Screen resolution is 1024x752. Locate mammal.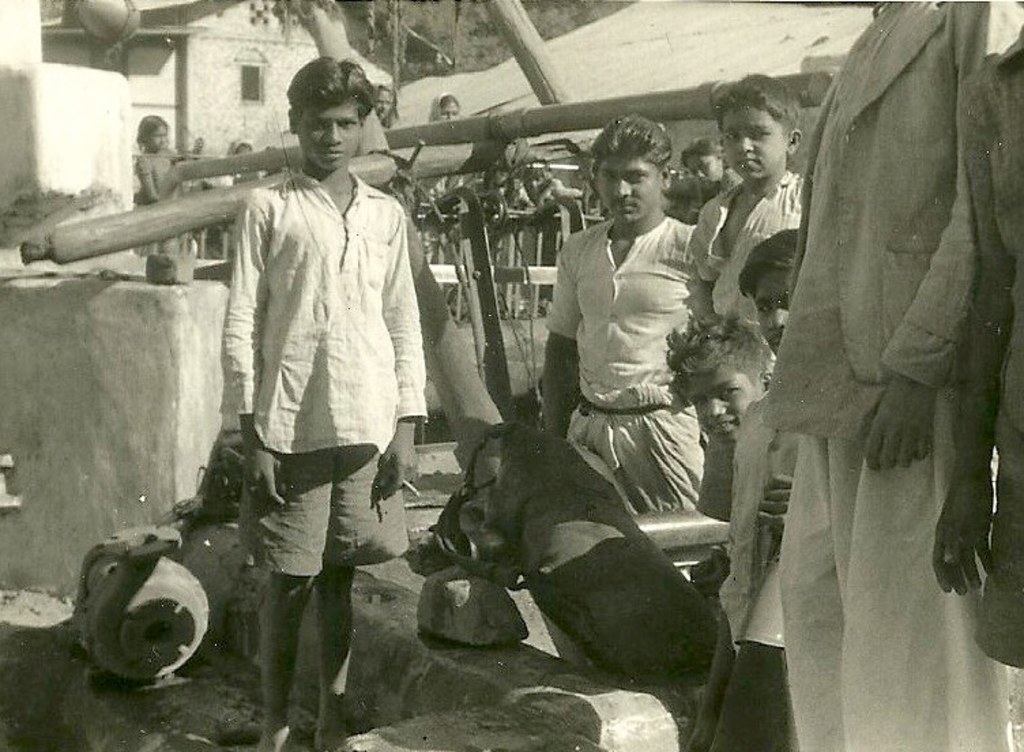
[136,110,182,260].
